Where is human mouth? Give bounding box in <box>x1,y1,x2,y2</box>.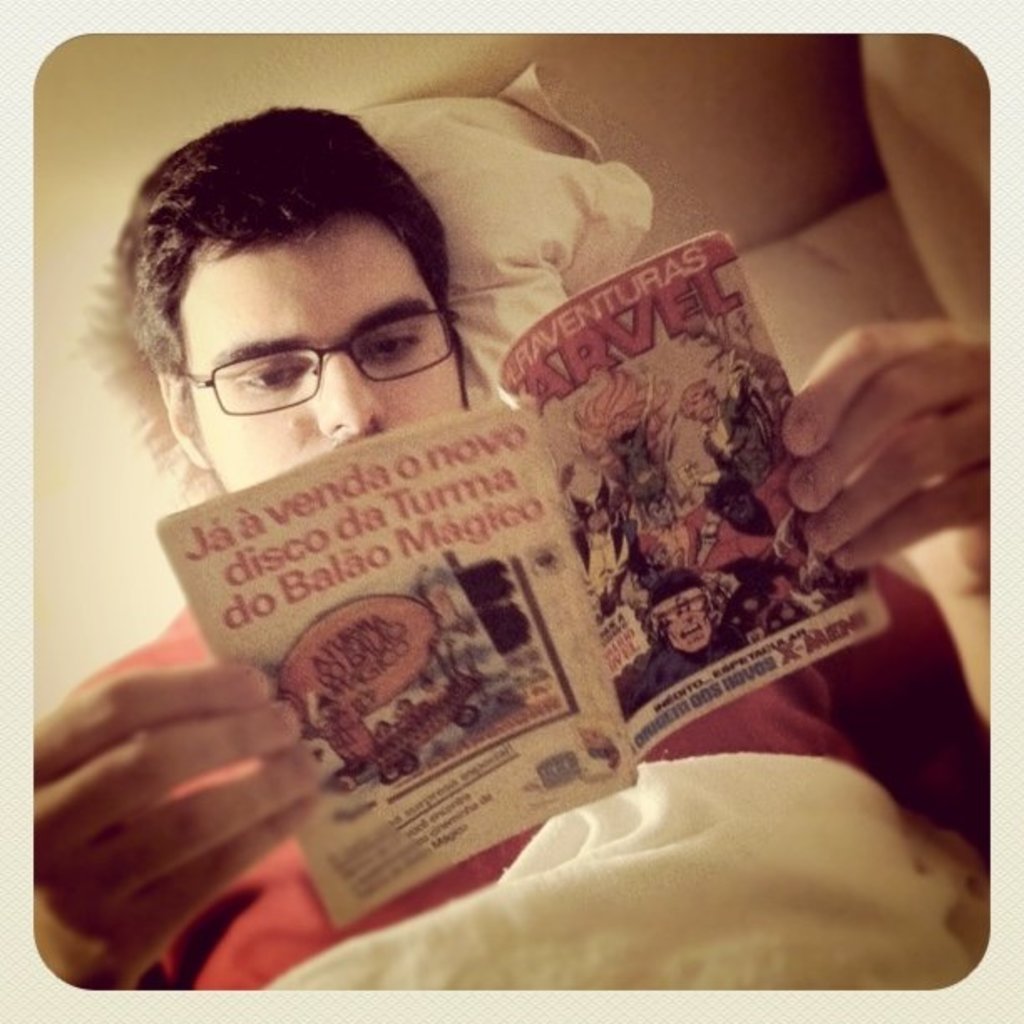
<box>678,622,706,651</box>.
